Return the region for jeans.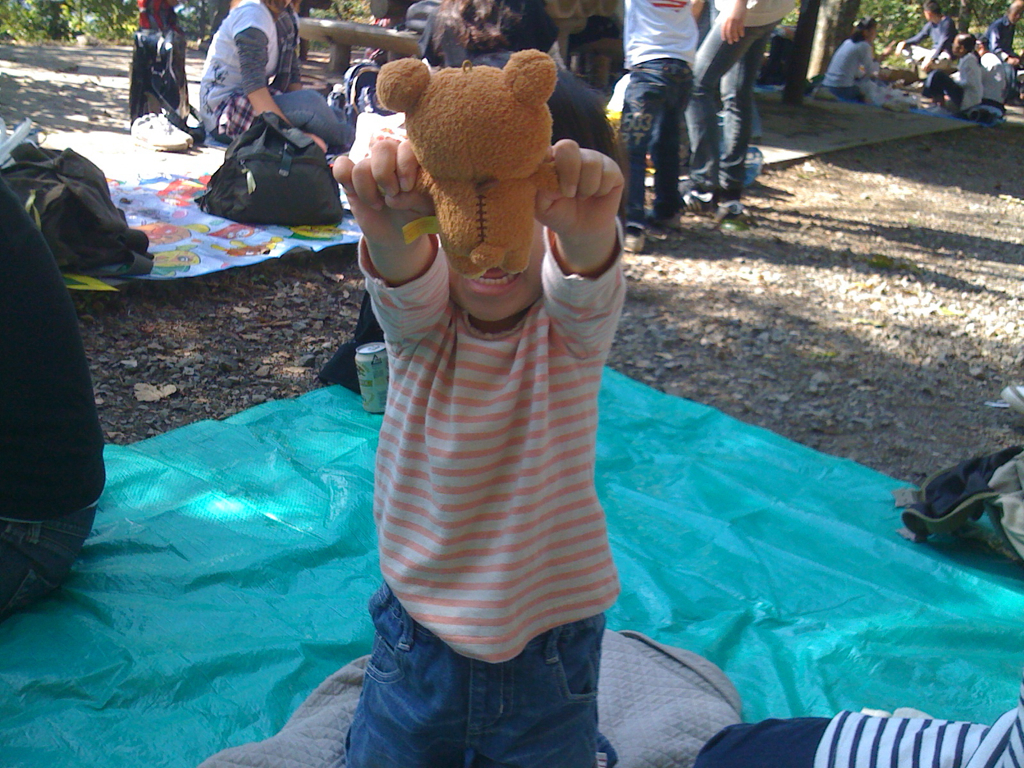
locate(342, 579, 606, 767).
